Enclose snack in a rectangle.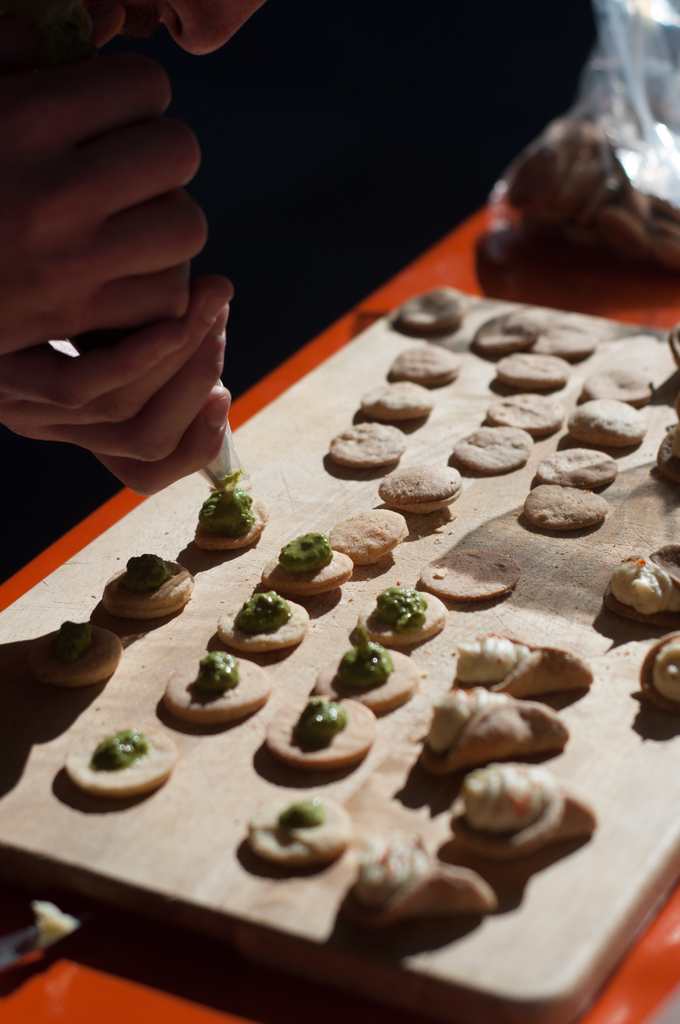
359:588:445:650.
